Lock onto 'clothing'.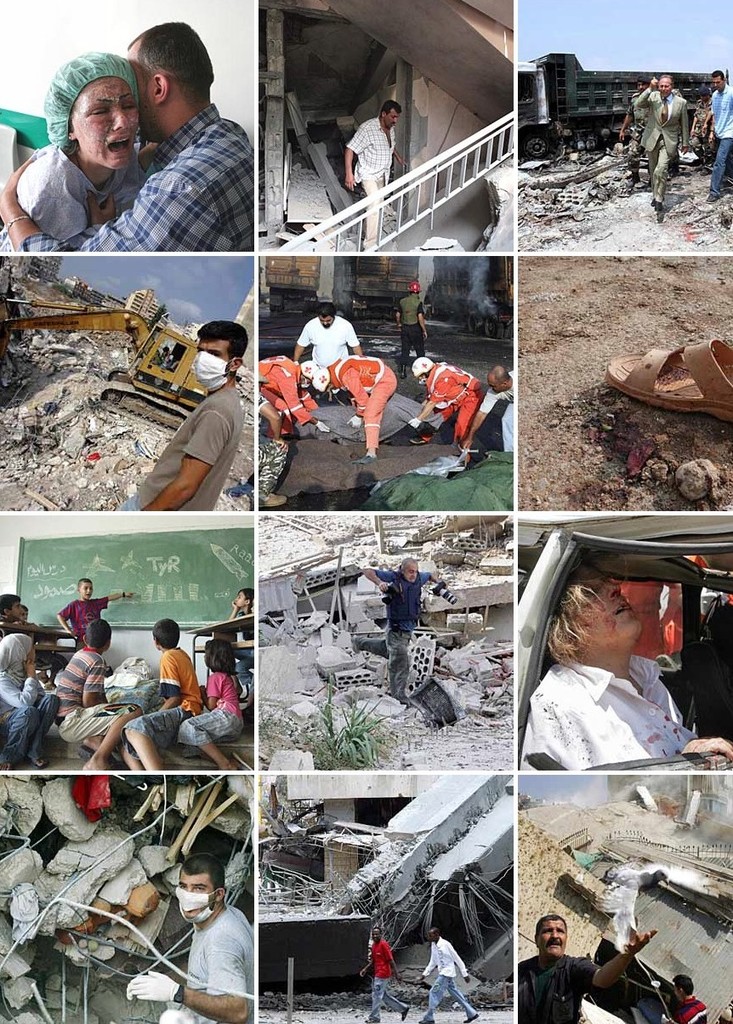
Locked: select_region(176, 907, 248, 1023).
